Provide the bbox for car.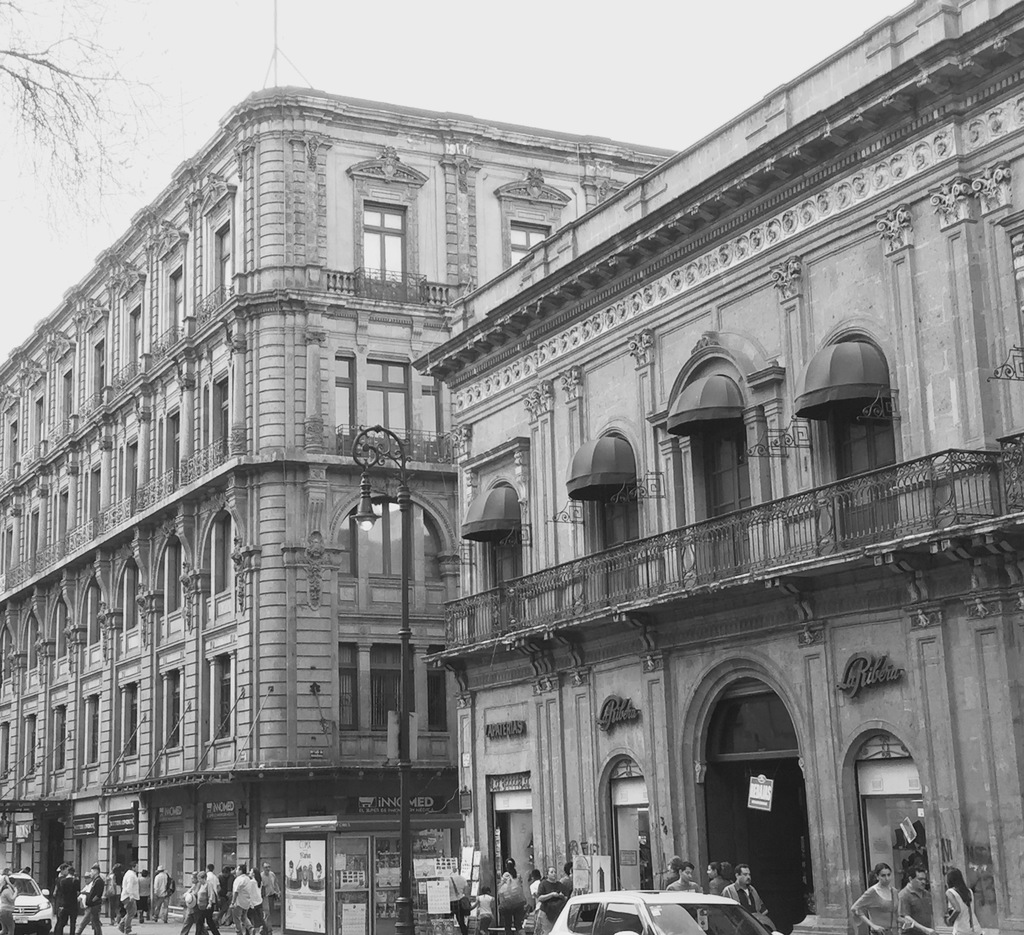
3 870 54 934.
